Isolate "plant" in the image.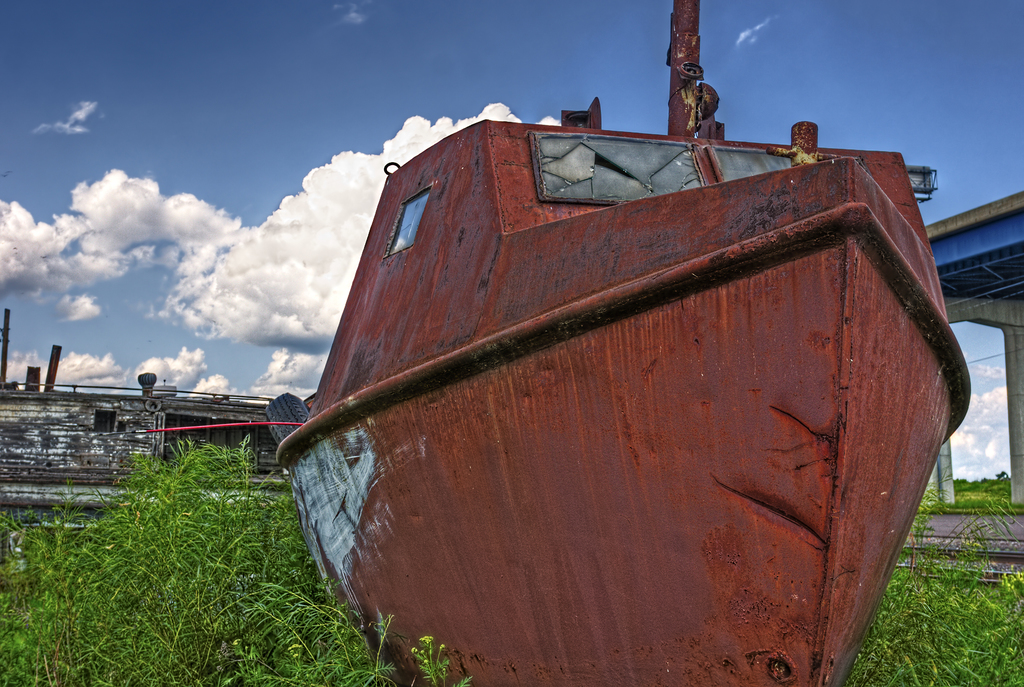
Isolated region: <box>410,631,470,686</box>.
